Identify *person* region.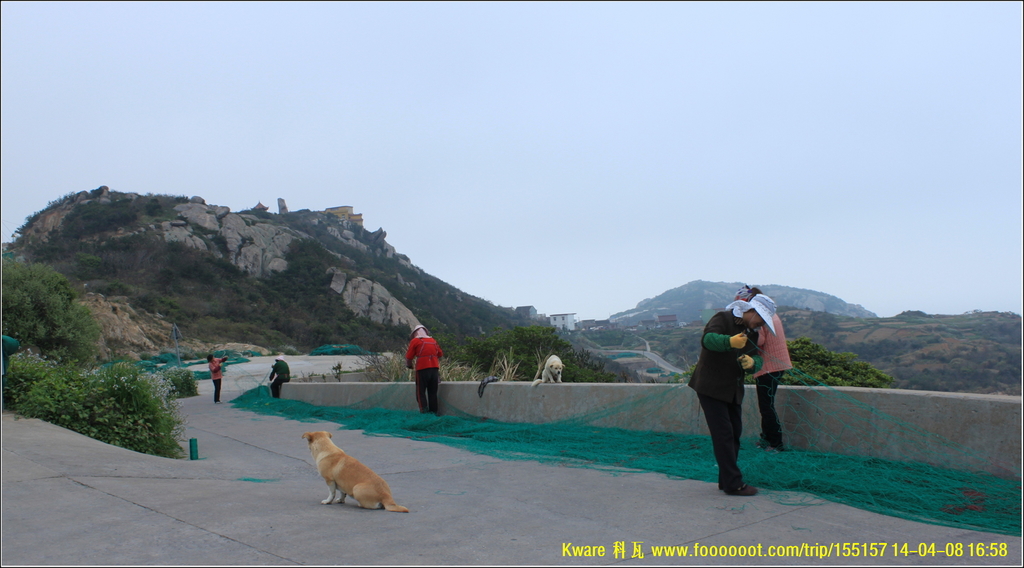
Region: 401:325:447:414.
